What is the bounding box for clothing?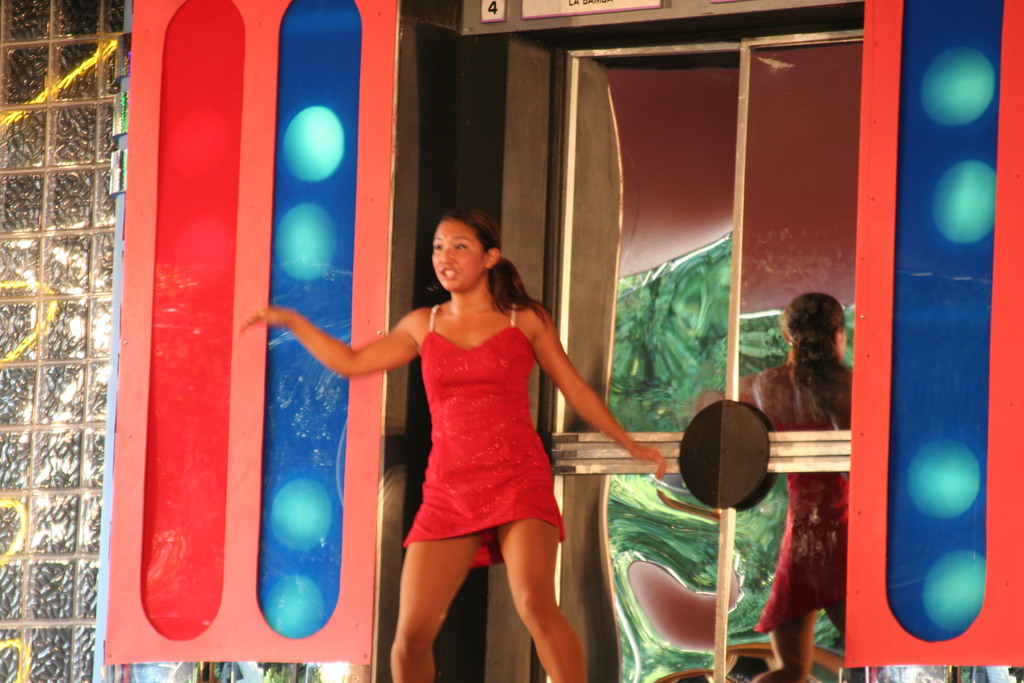
<box>401,302,564,569</box>.
